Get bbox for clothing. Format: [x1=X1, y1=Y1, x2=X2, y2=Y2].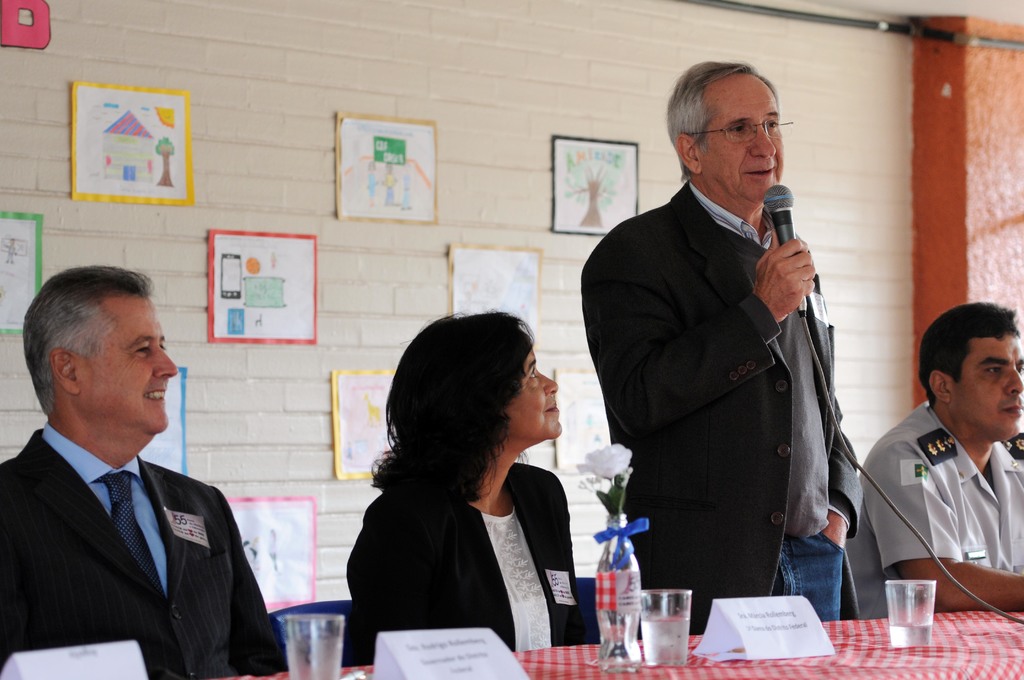
[x1=338, y1=459, x2=591, y2=665].
